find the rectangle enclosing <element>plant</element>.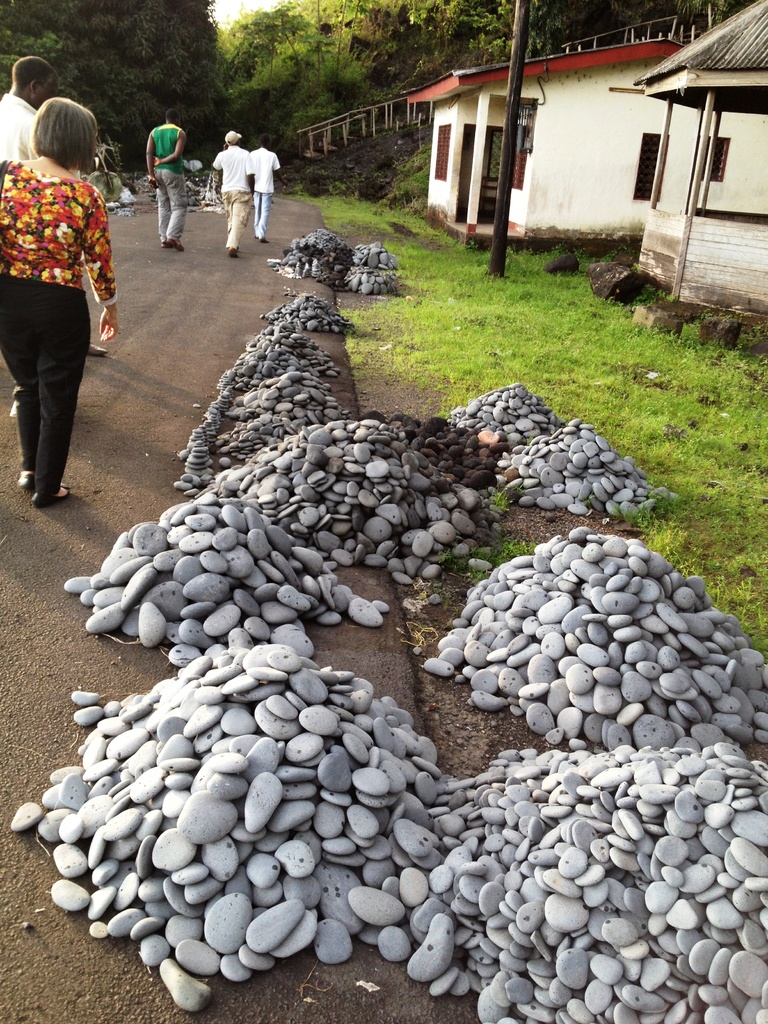
x1=438, y1=543, x2=484, y2=581.
